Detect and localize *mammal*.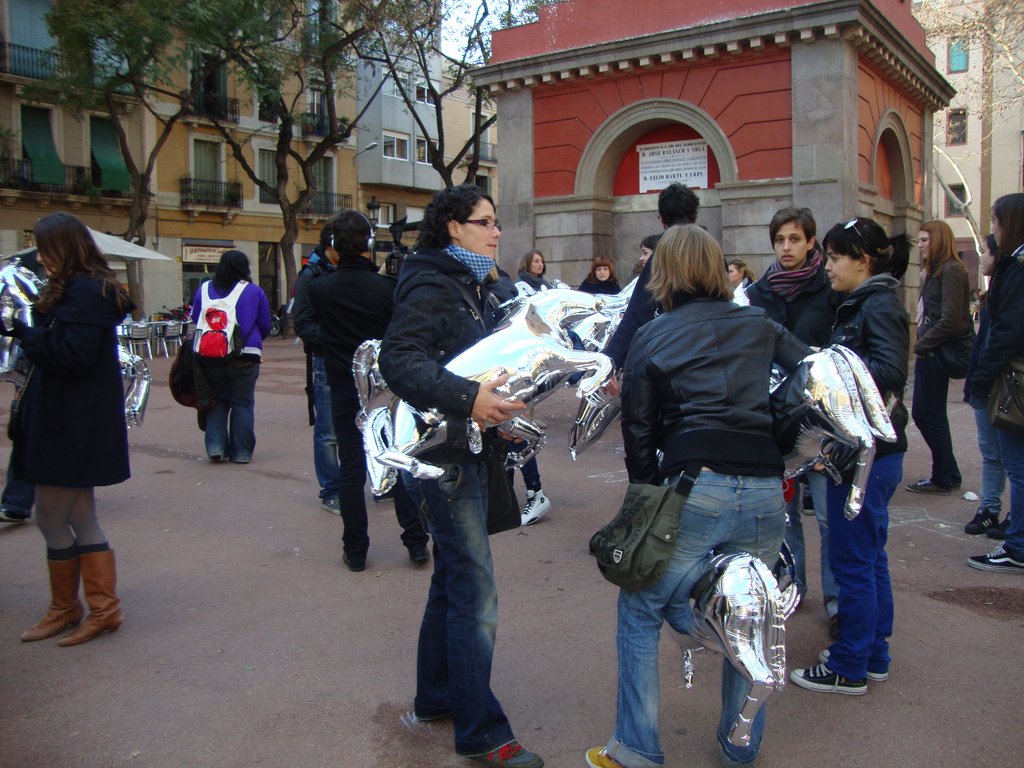
Localized at bbox=[0, 208, 140, 643].
